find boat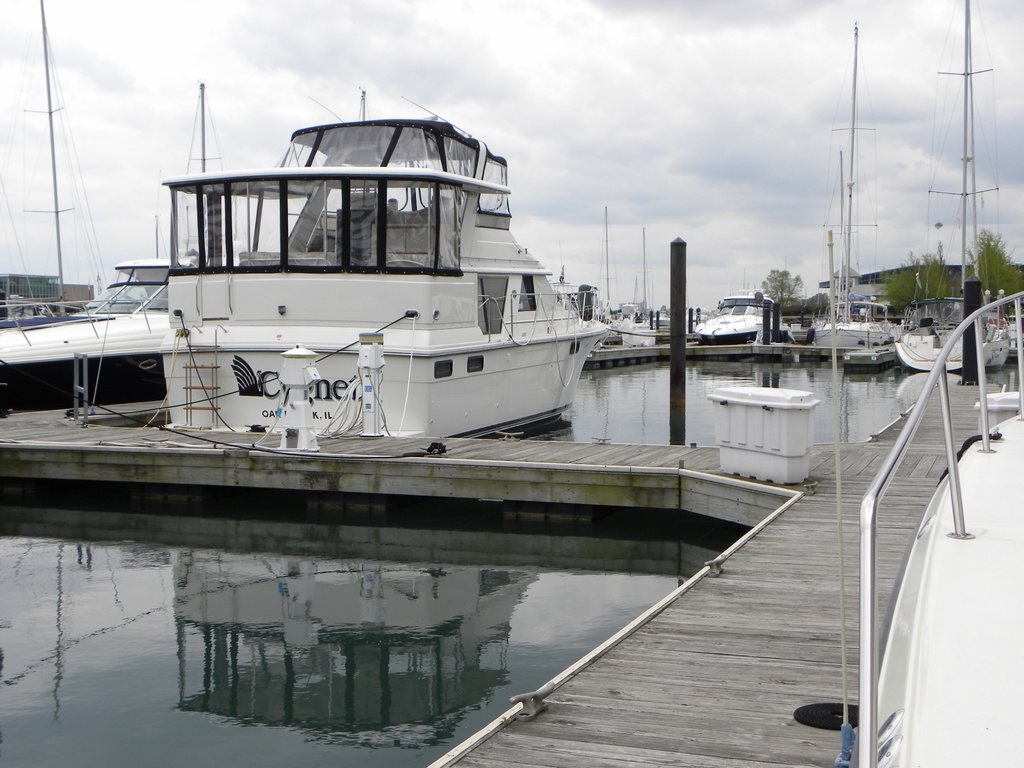
898 0 982 371
